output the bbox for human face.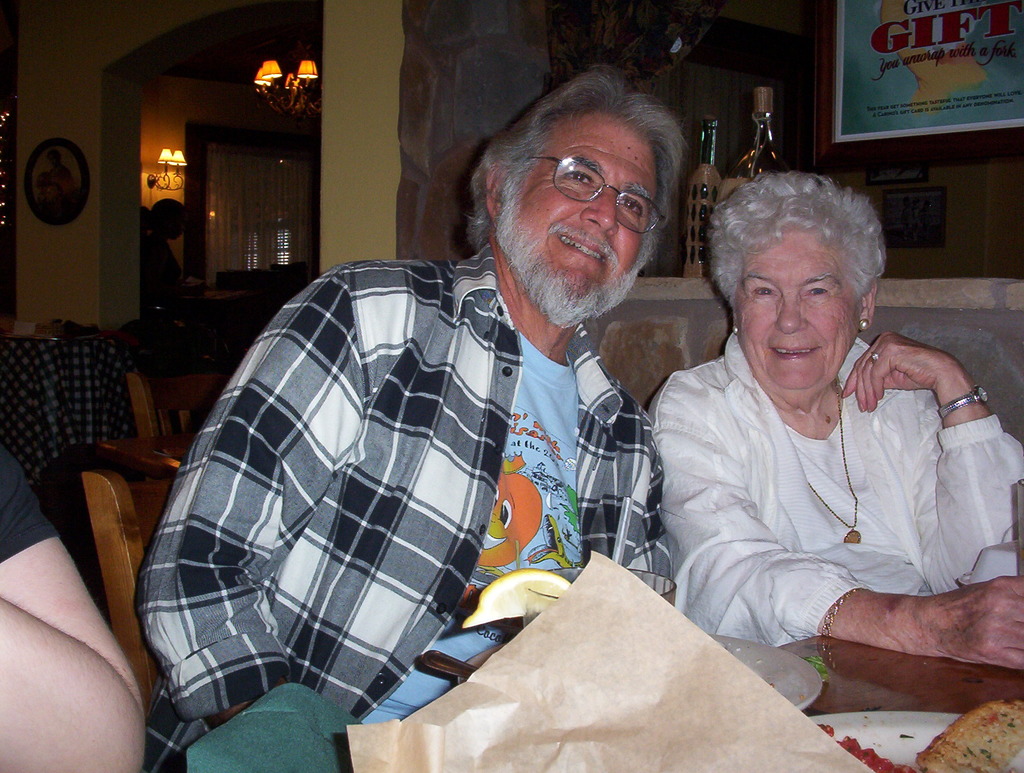
{"left": 504, "top": 116, "right": 658, "bottom": 302}.
